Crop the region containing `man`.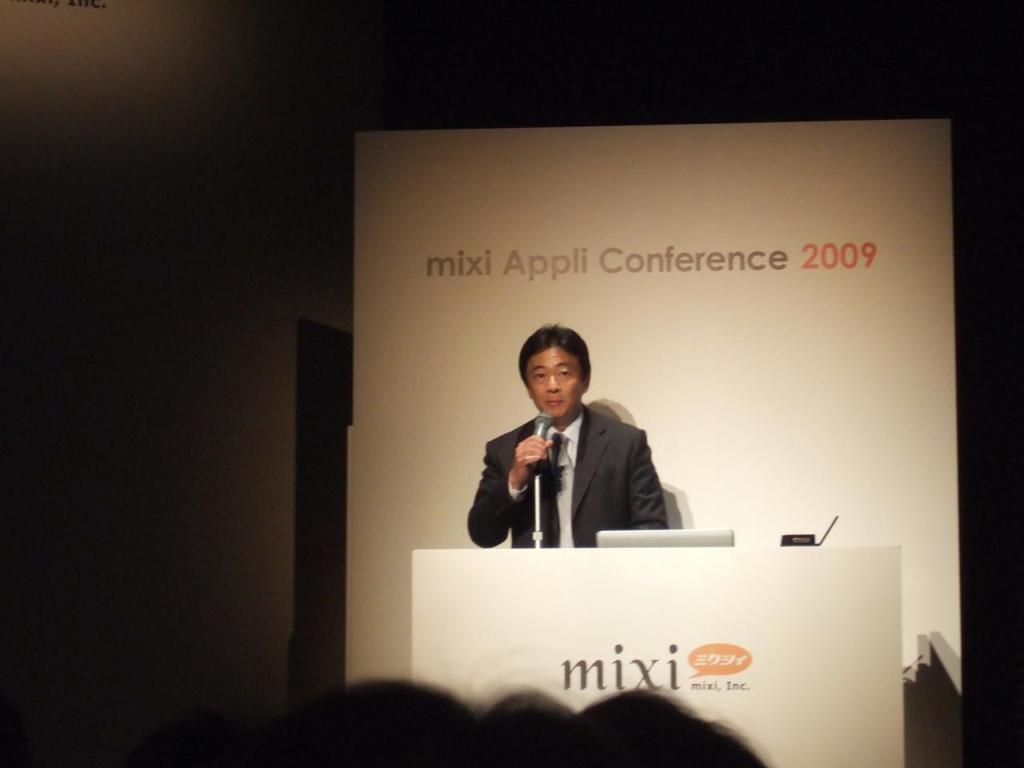
Crop region: {"left": 470, "top": 340, "right": 696, "bottom": 576}.
